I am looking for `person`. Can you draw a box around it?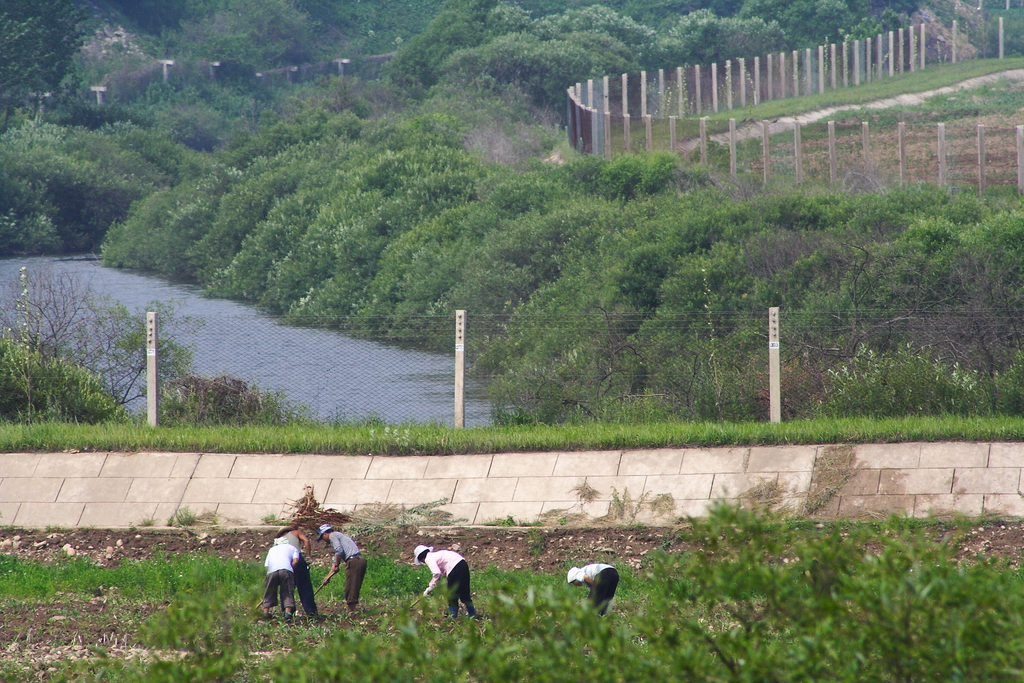
Sure, the bounding box is {"x1": 262, "y1": 539, "x2": 302, "y2": 618}.
